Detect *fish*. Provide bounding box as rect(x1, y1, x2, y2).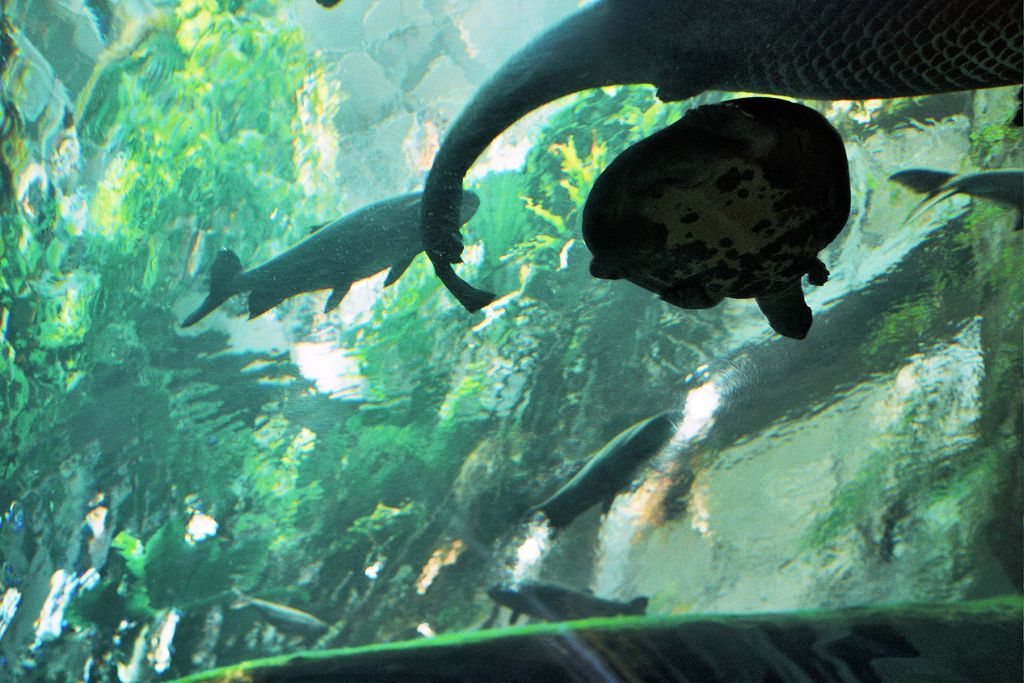
rect(888, 163, 1023, 231).
